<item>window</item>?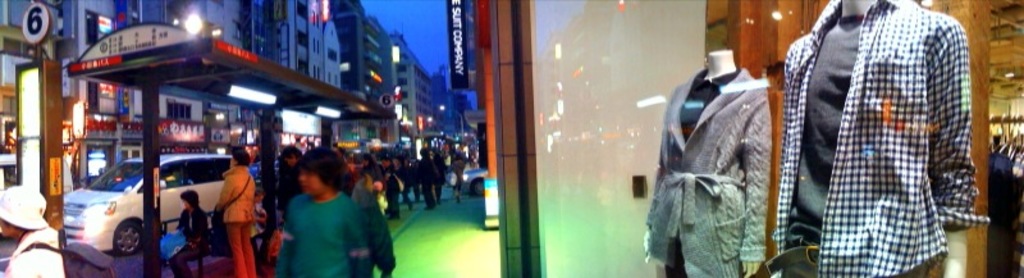
bbox=[293, 32, 307, 49]
